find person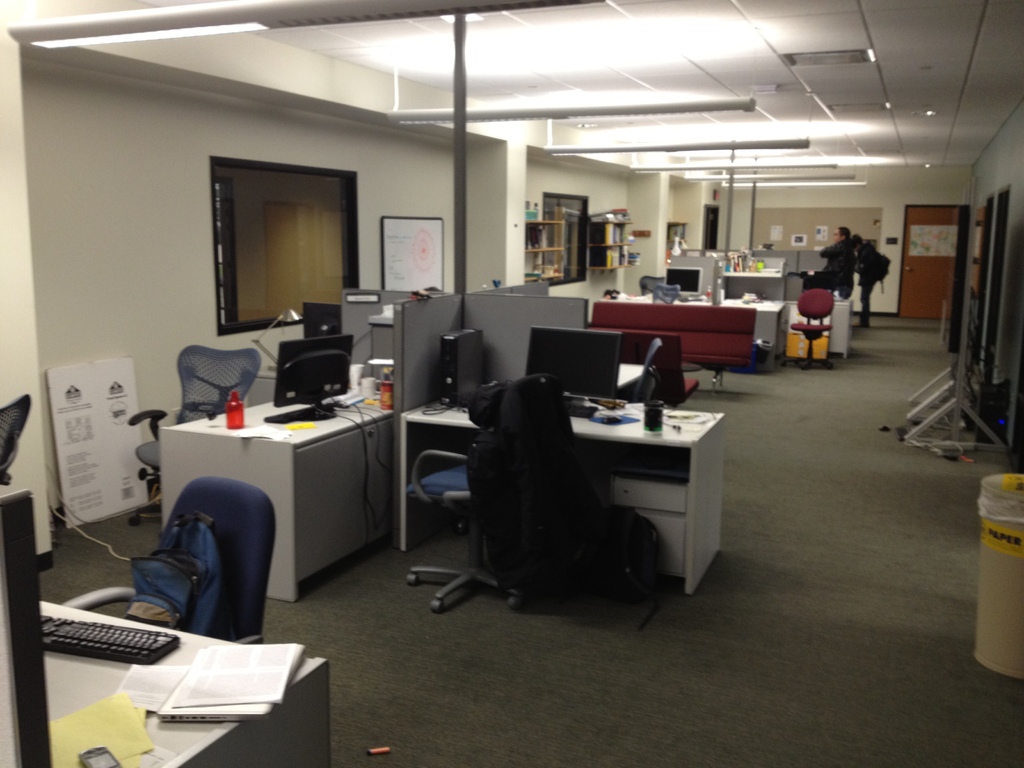
detection(856, 230, 883, 331)
